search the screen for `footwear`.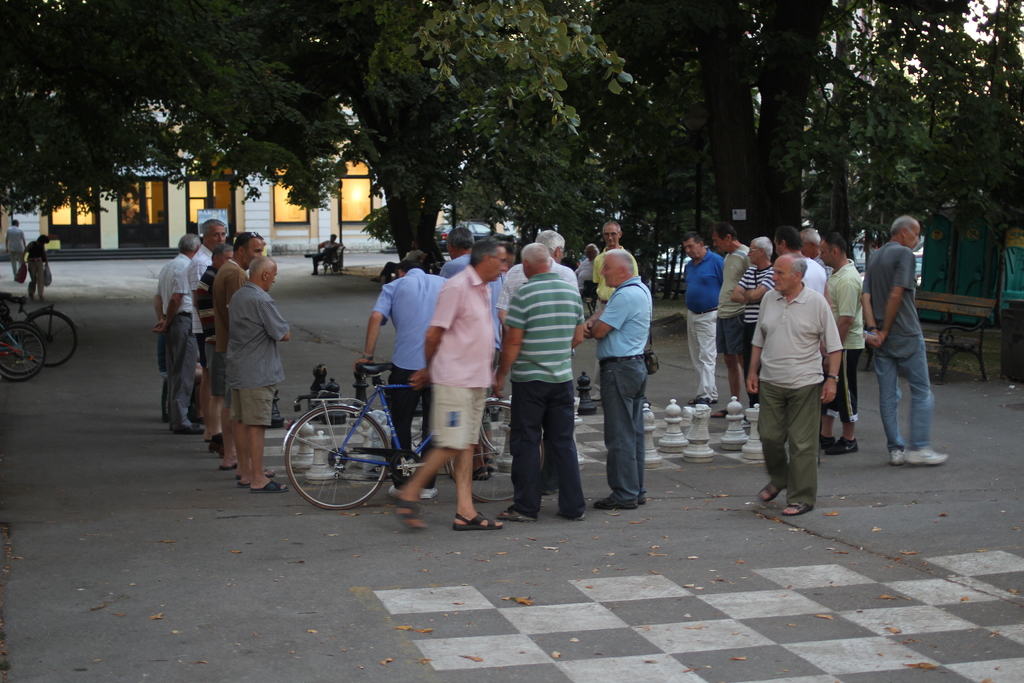
Found at detection(758, 480, 788, 500).
